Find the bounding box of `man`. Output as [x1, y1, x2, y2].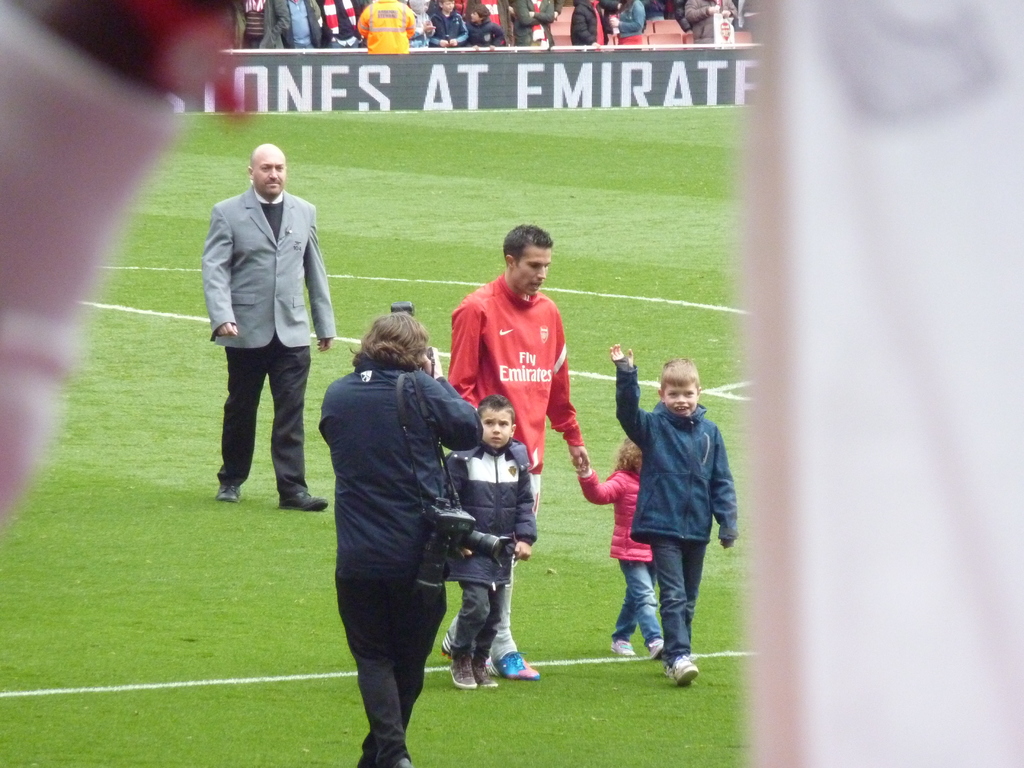
[445, 221, 588, 678].
